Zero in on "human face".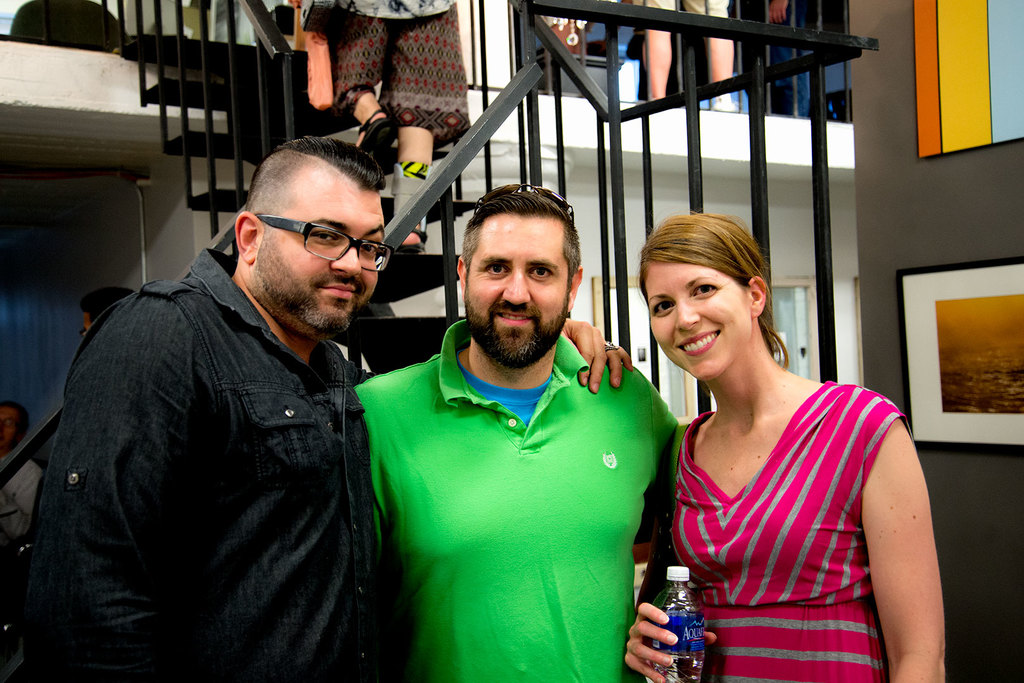
Zeroed in: l=264, t=181, r=383, b=336.
